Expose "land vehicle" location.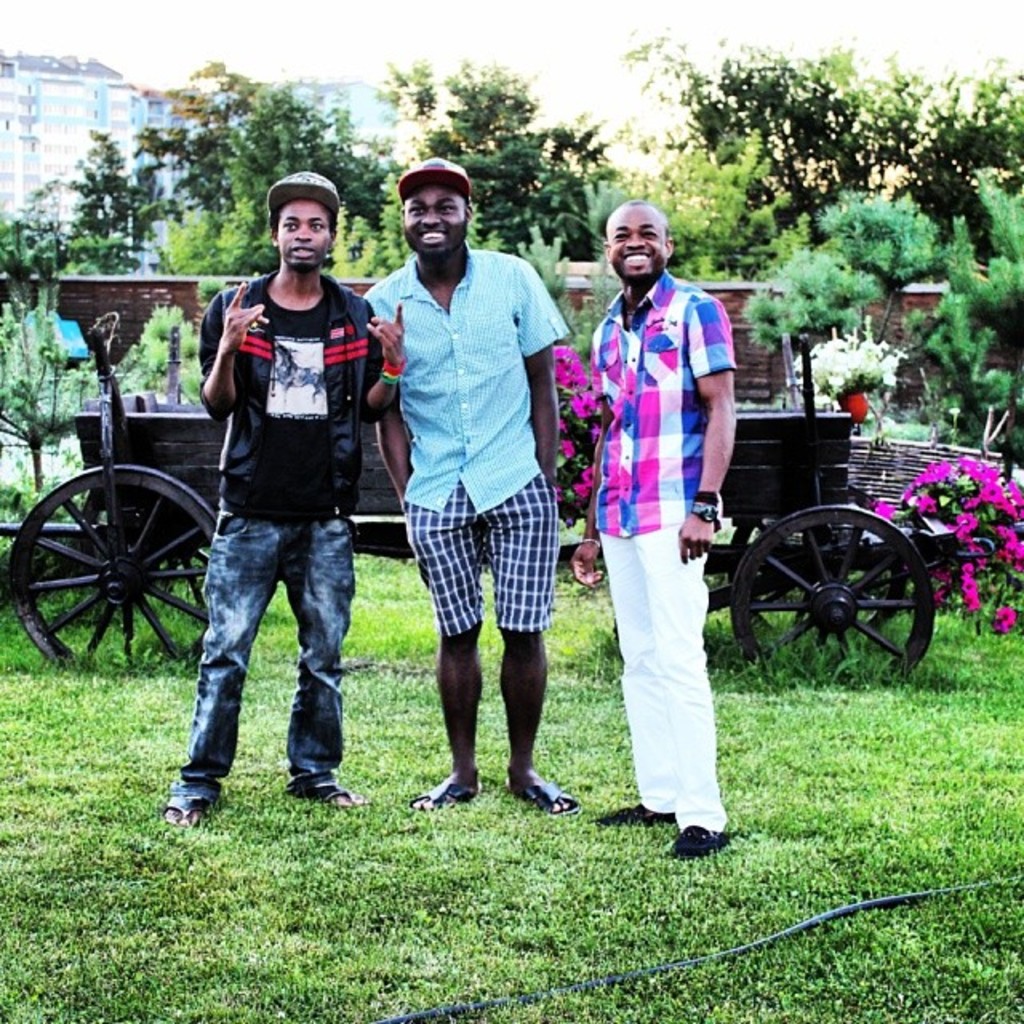
Exposed at bbox(542, 277, 936, 699).
